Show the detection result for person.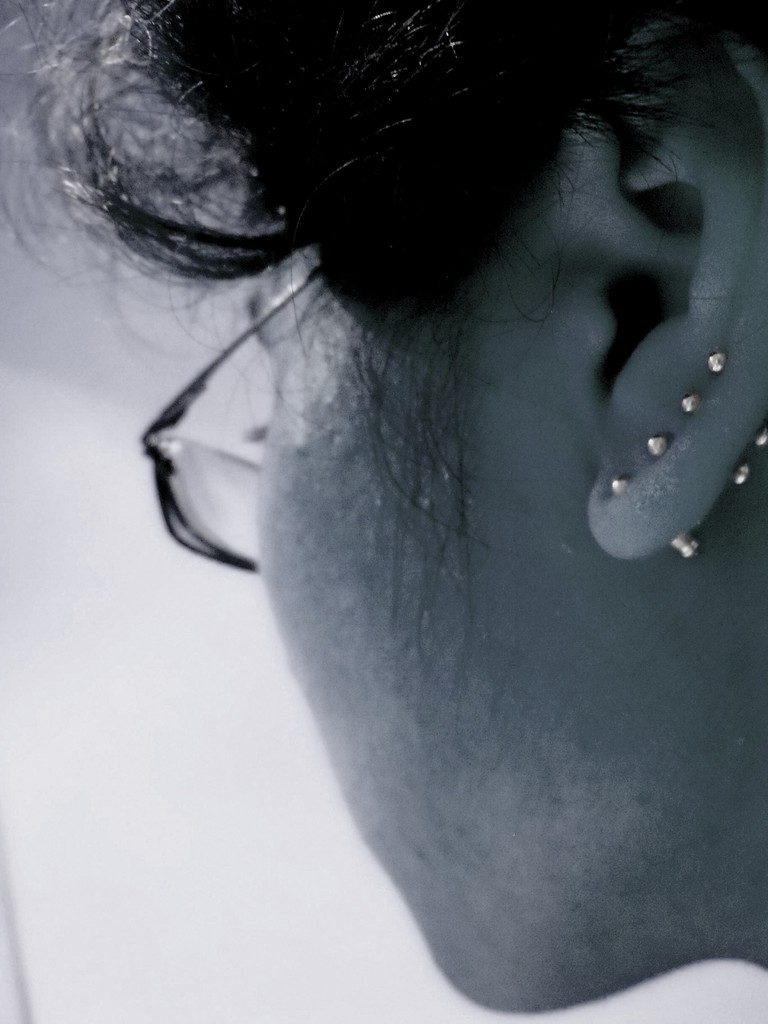
{"left": 0, "top": 0, "right": 767, "bottom": 1014}.
